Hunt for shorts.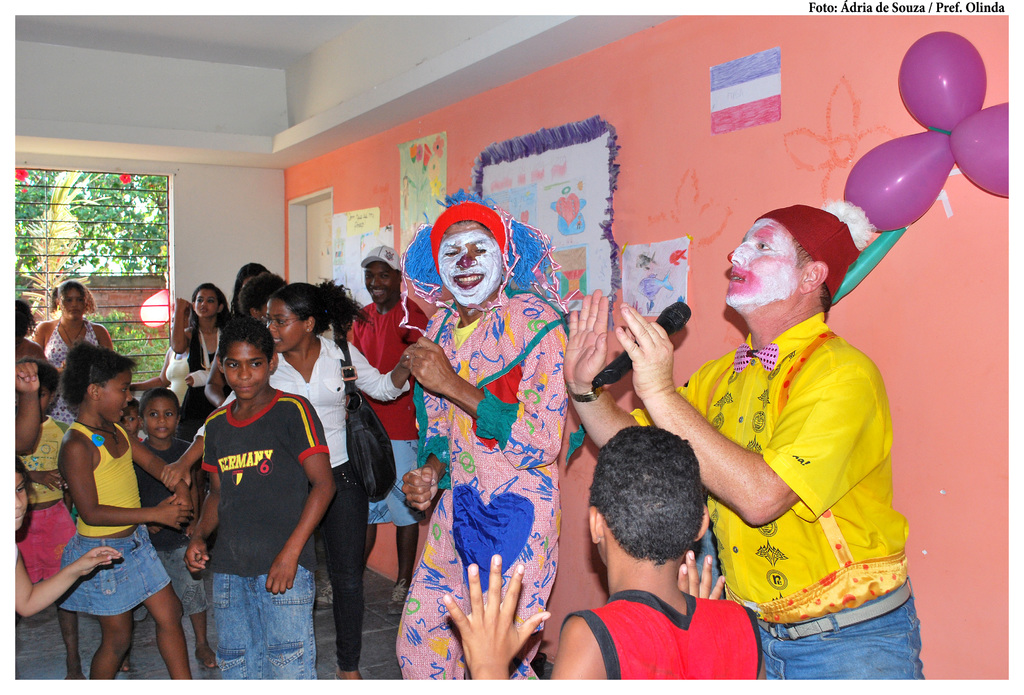
Hunted down at bbox=[150, 548, 206, 619].
